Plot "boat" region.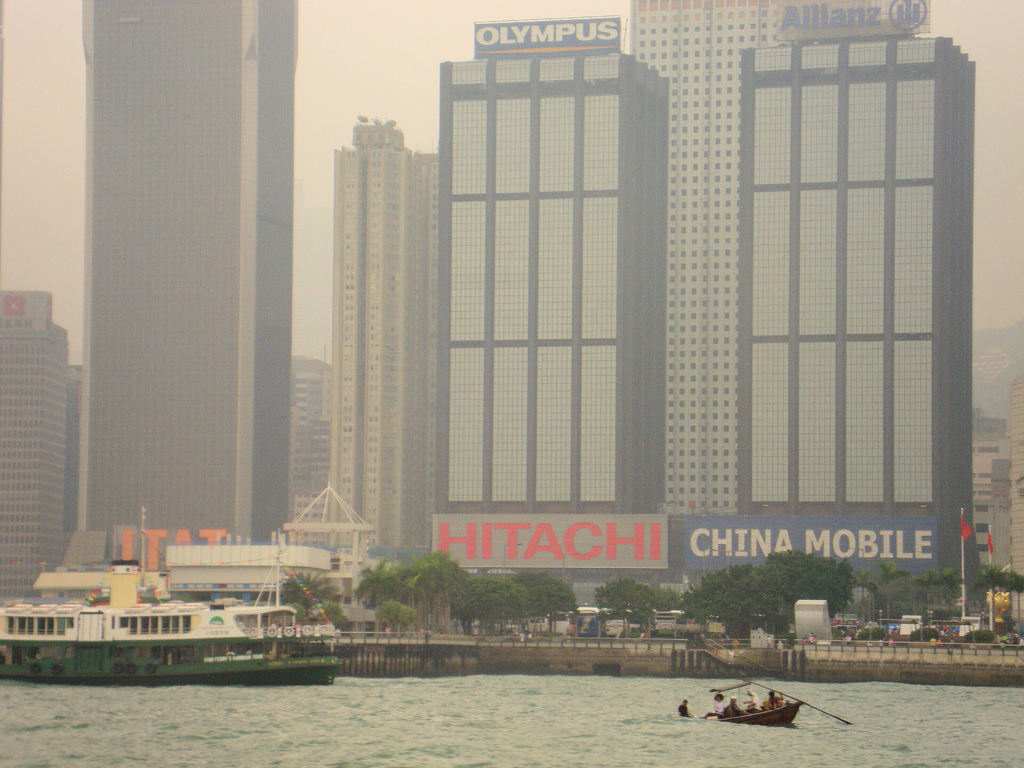
Plotted at left=710, top=676, right=800, bottom=728.
